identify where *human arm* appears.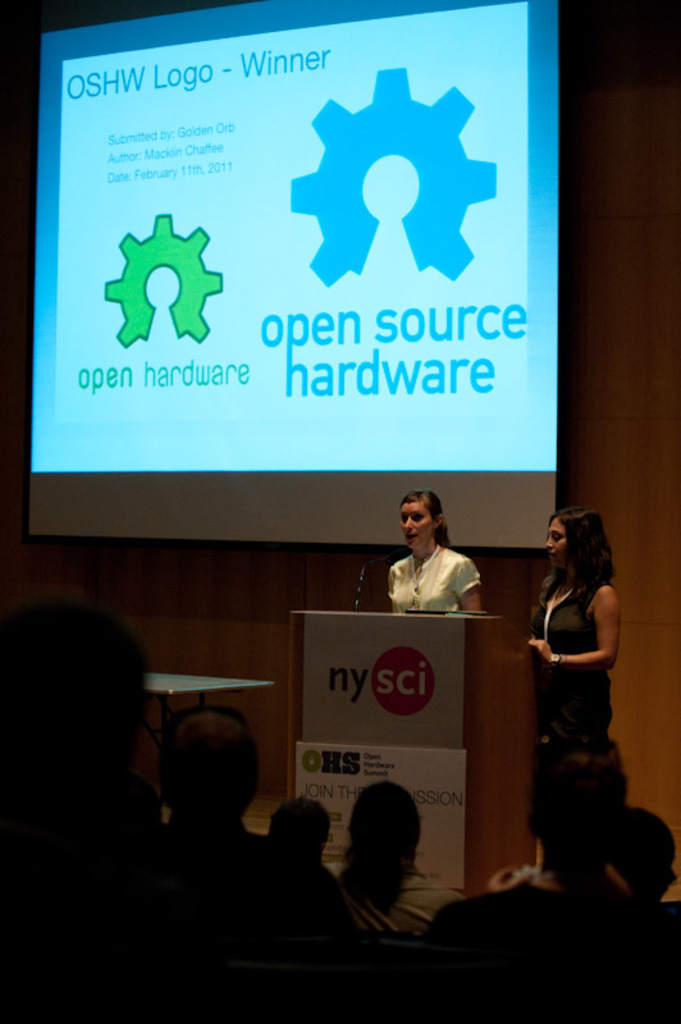
Appears at 557,598,630,689.
